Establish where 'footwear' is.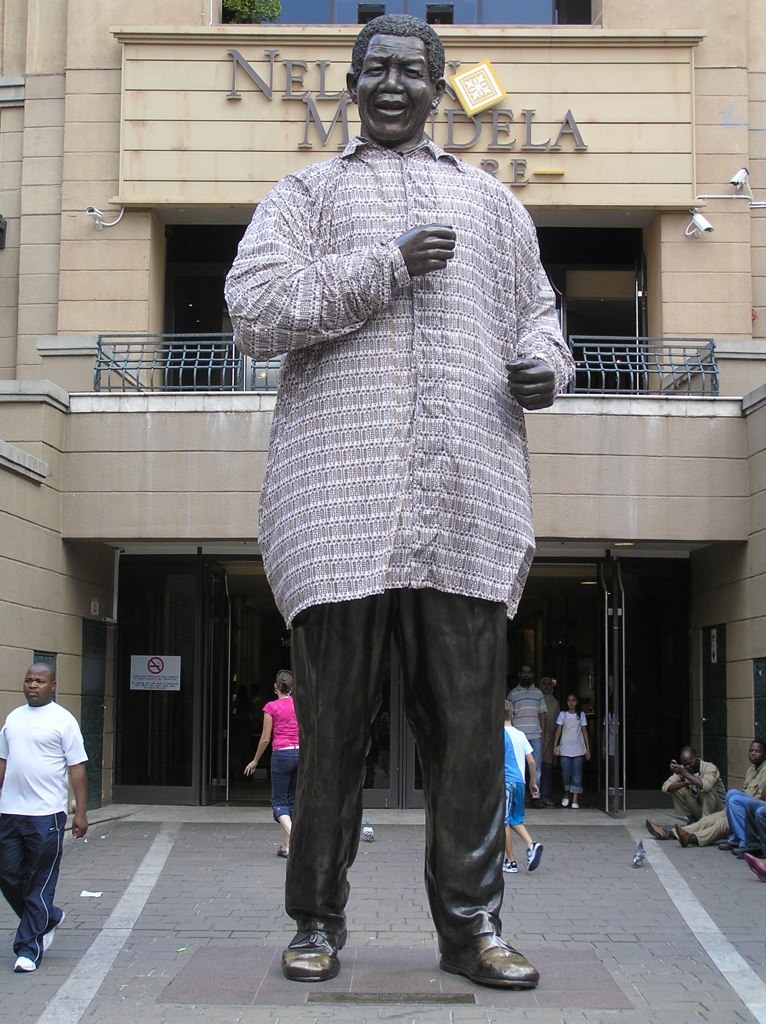
Established at x1=44, y1=912, x2=63, y2=949.
